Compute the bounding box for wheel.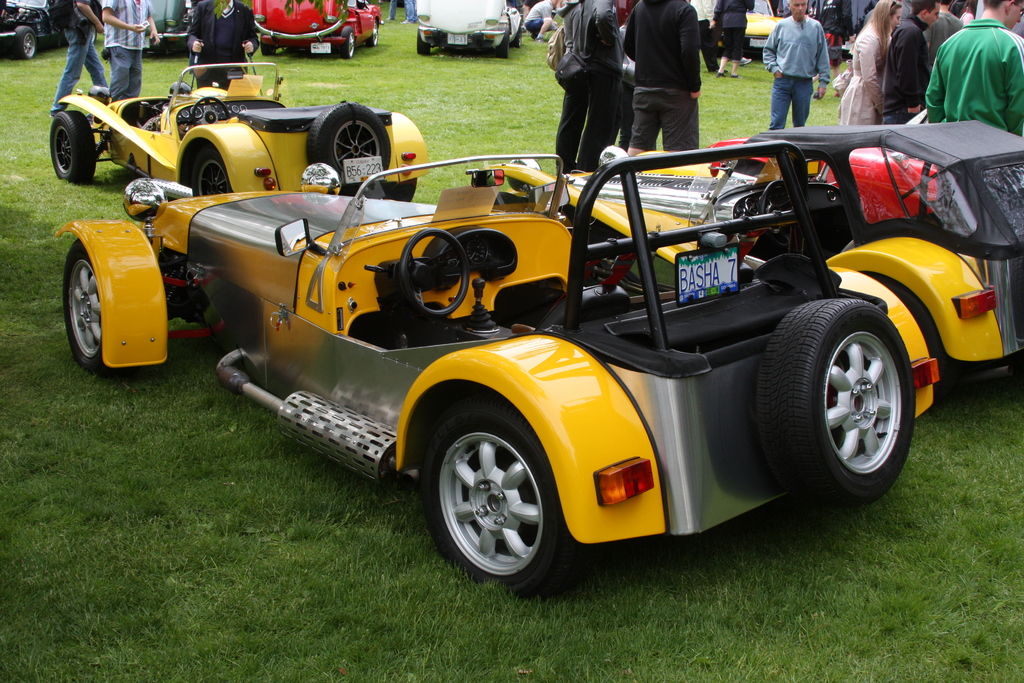
(left=880, top=279, right=948, bottom=409).
